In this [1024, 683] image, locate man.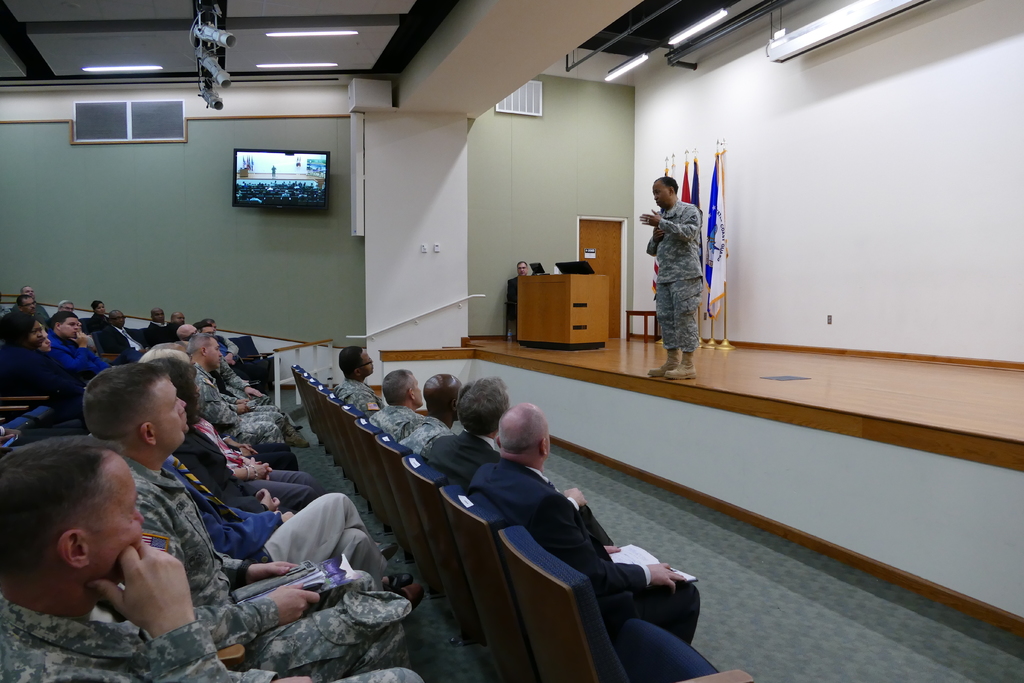
Bounding box: (428, 377, 511, 489).
